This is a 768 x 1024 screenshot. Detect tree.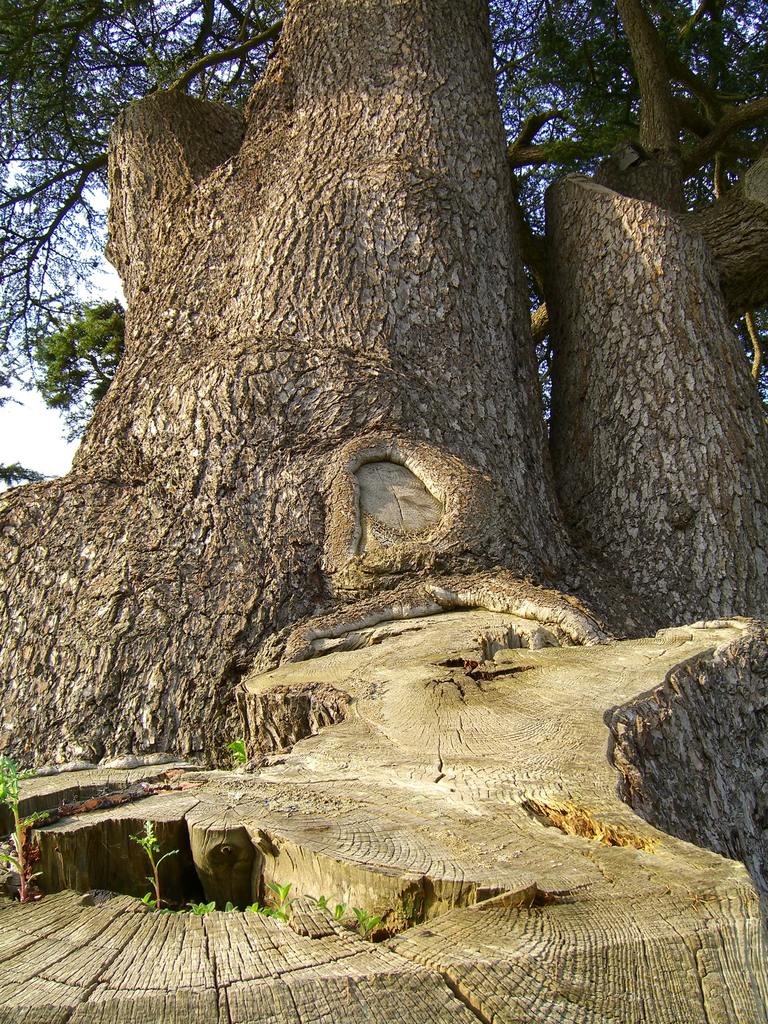
[504, 0, 767, 917].
